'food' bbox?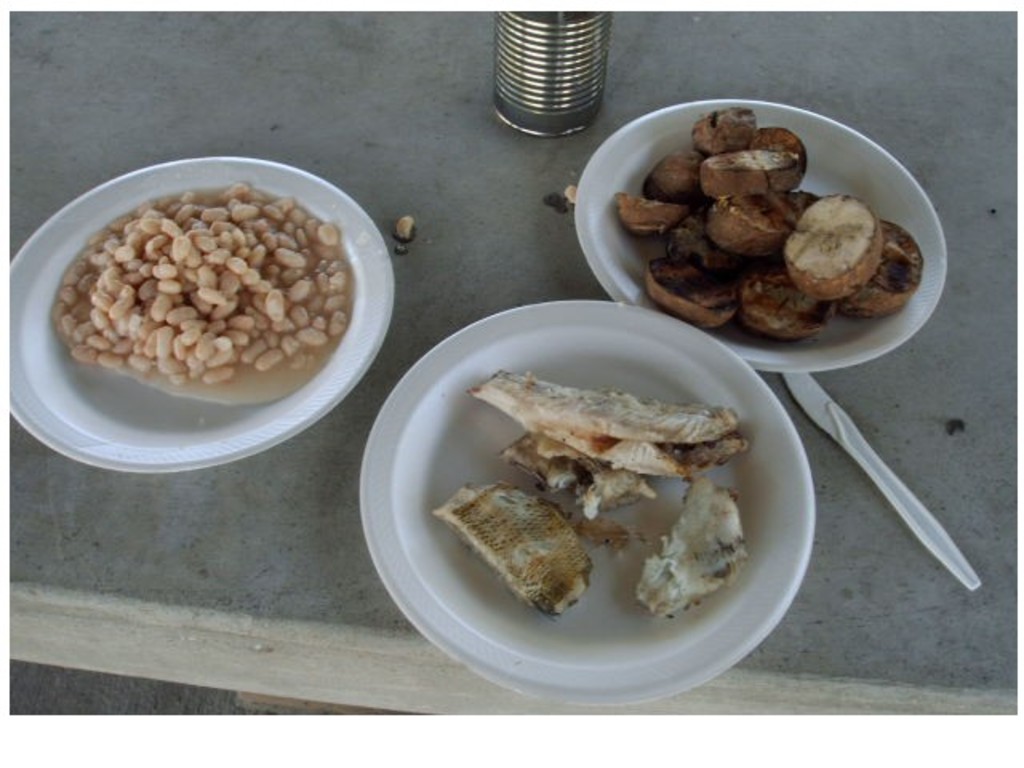
locate(616, 102, 928, 354)
